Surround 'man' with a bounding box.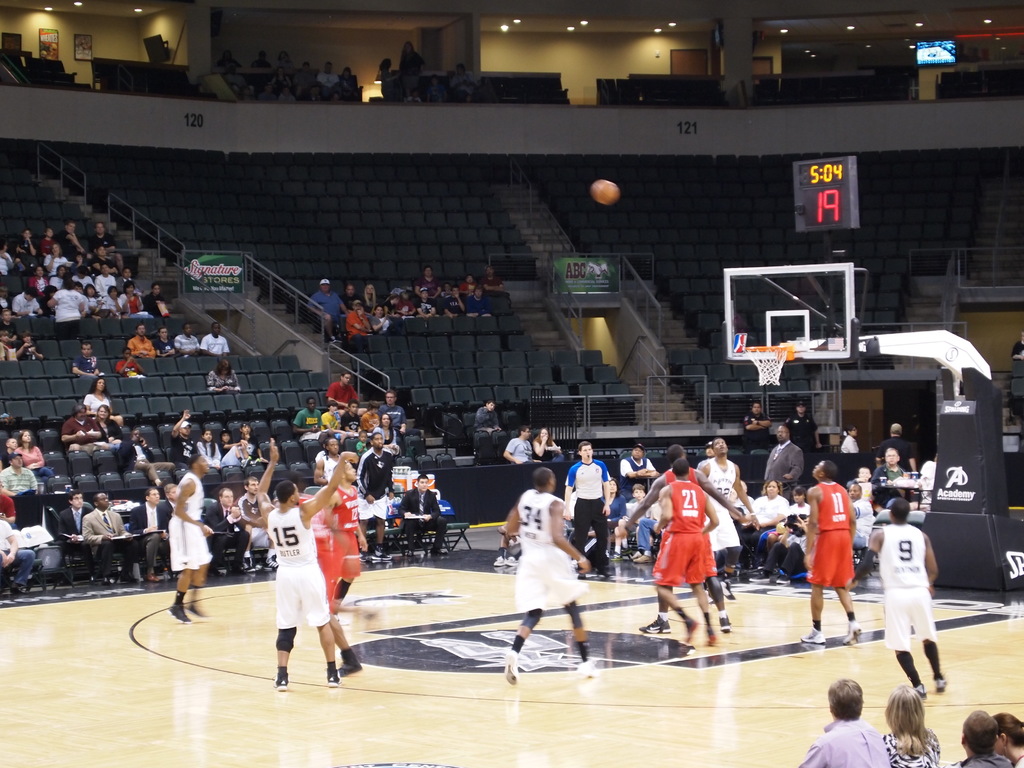
Rect(871, 447, 915, 506).
